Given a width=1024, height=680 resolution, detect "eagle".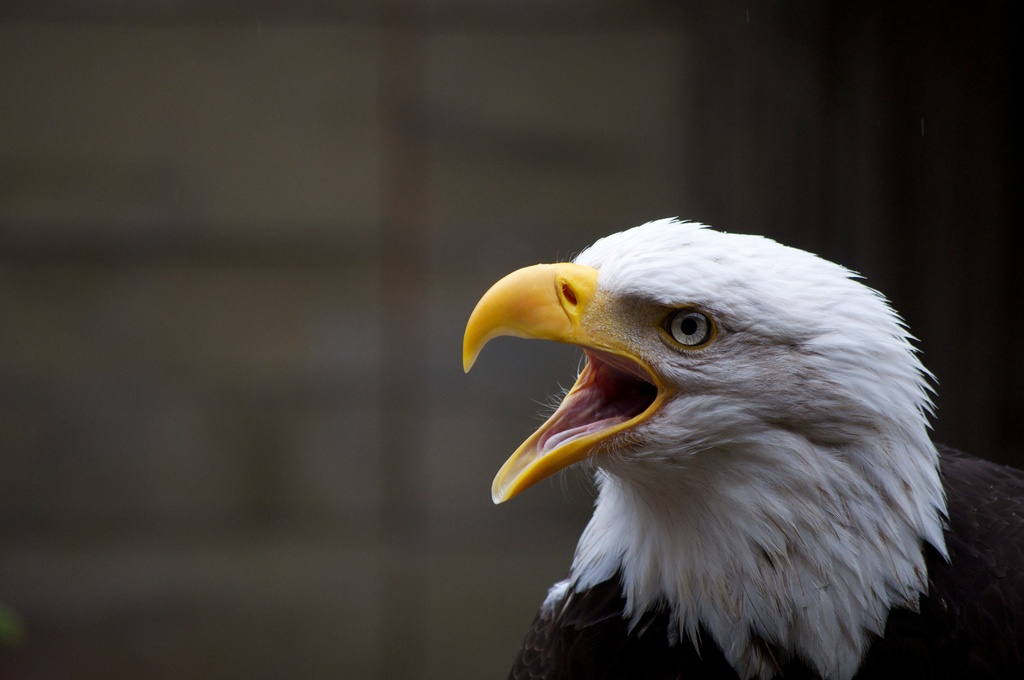
(left=452, top=211, right=1023, bottom=679).
